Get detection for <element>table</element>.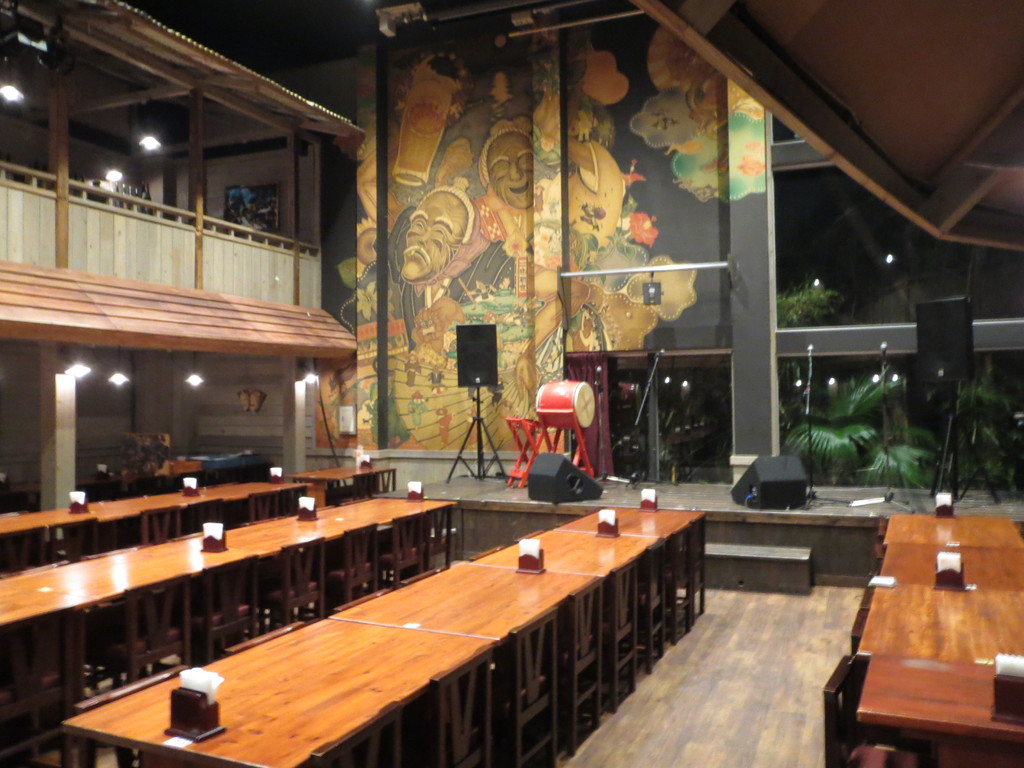
Detection: (879,541,1023,585).
